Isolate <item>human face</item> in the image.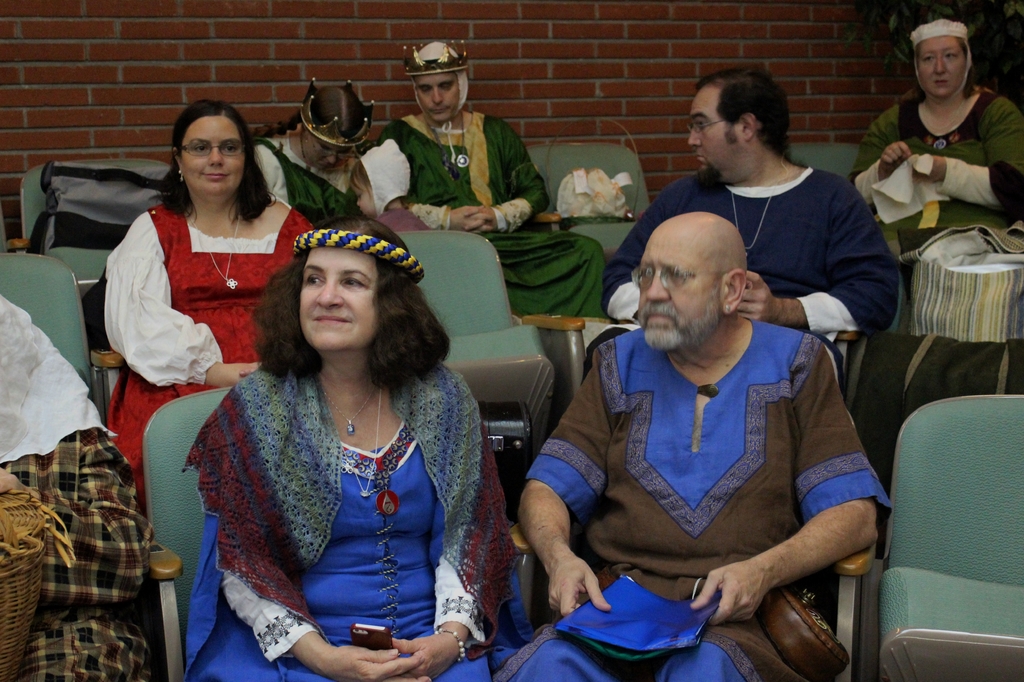
Isolated region: (921, 35, 963, 94).
